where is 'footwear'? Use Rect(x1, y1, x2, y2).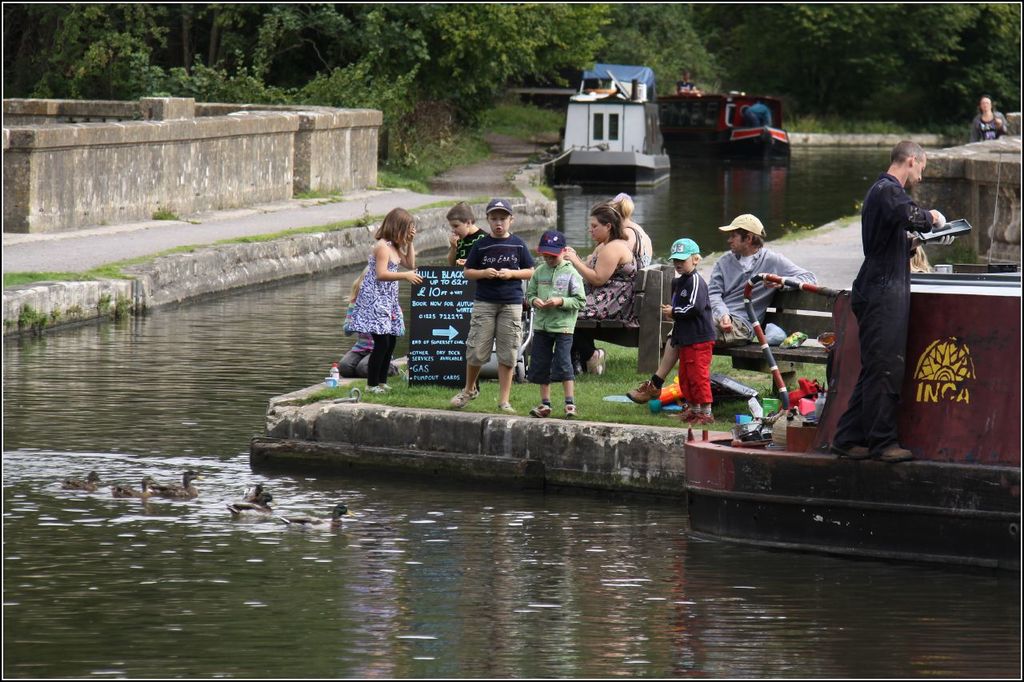
Rect(628, 377, 663, 405).
